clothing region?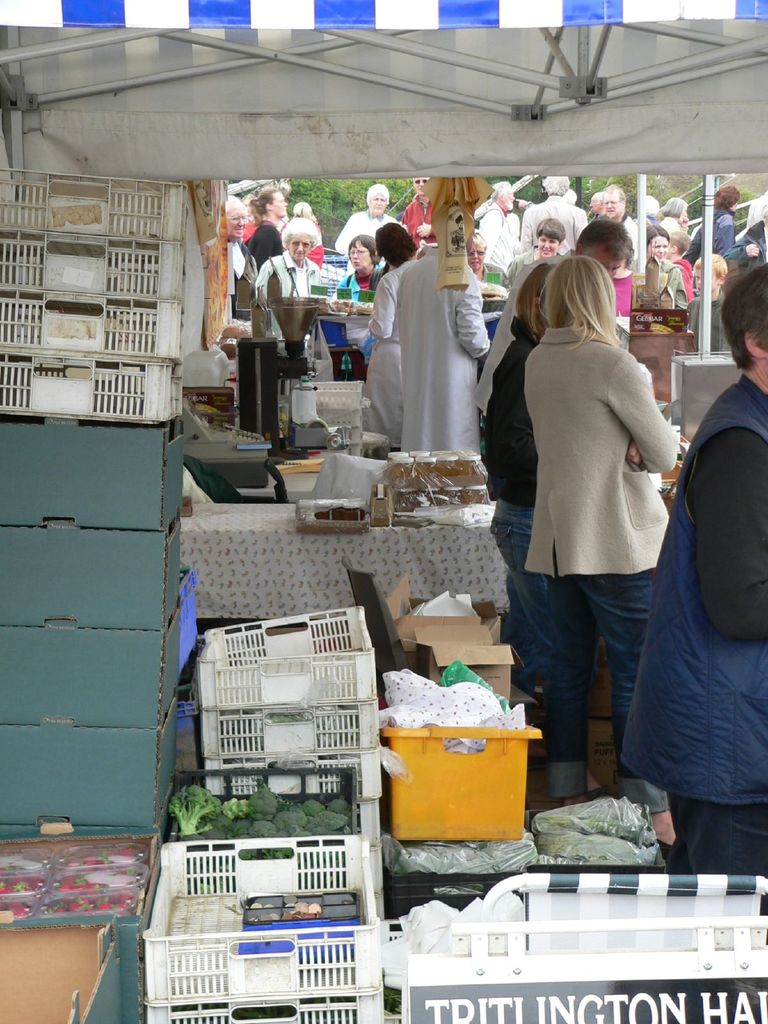
select_region(491, 318, 597, 772)
